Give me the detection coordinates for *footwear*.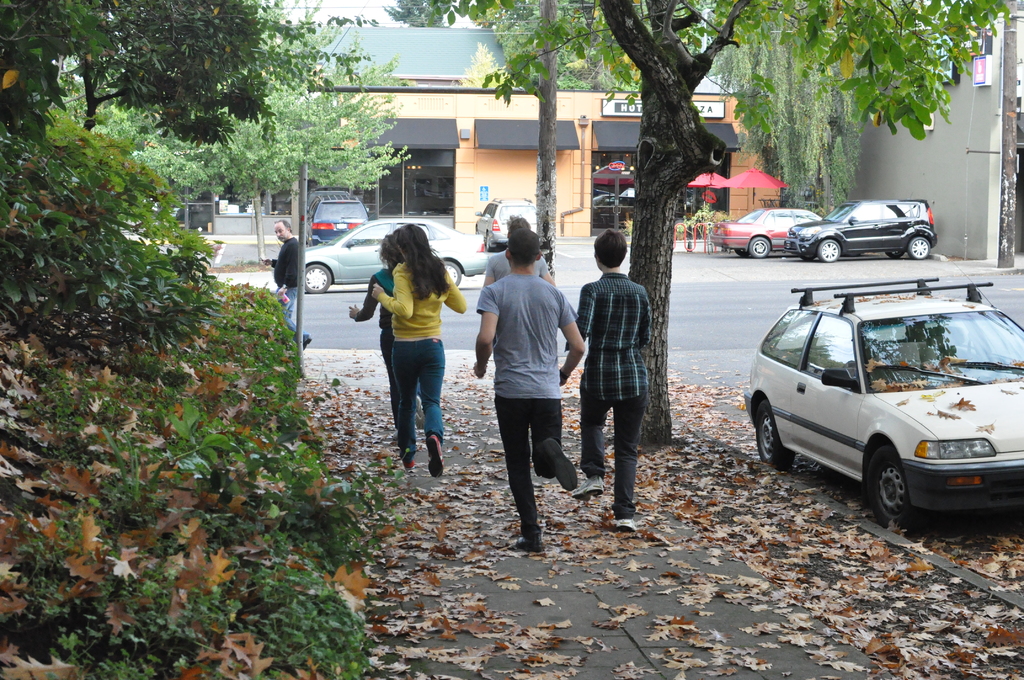
region(412, 393, 426, 430).
